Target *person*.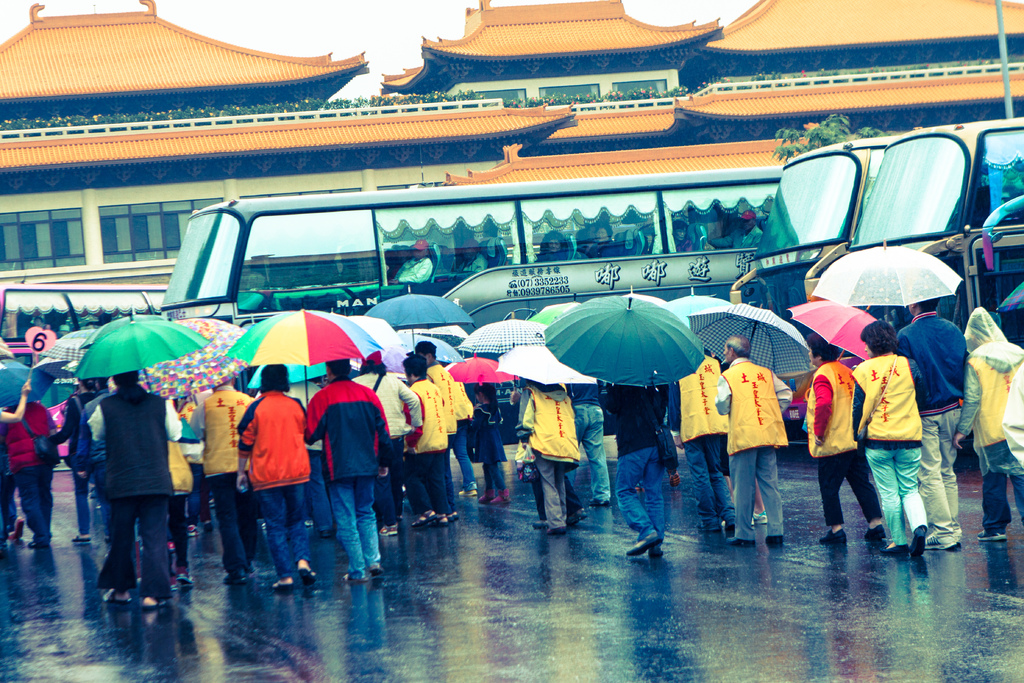
Target region: box=[300, 360, 392, 583].
